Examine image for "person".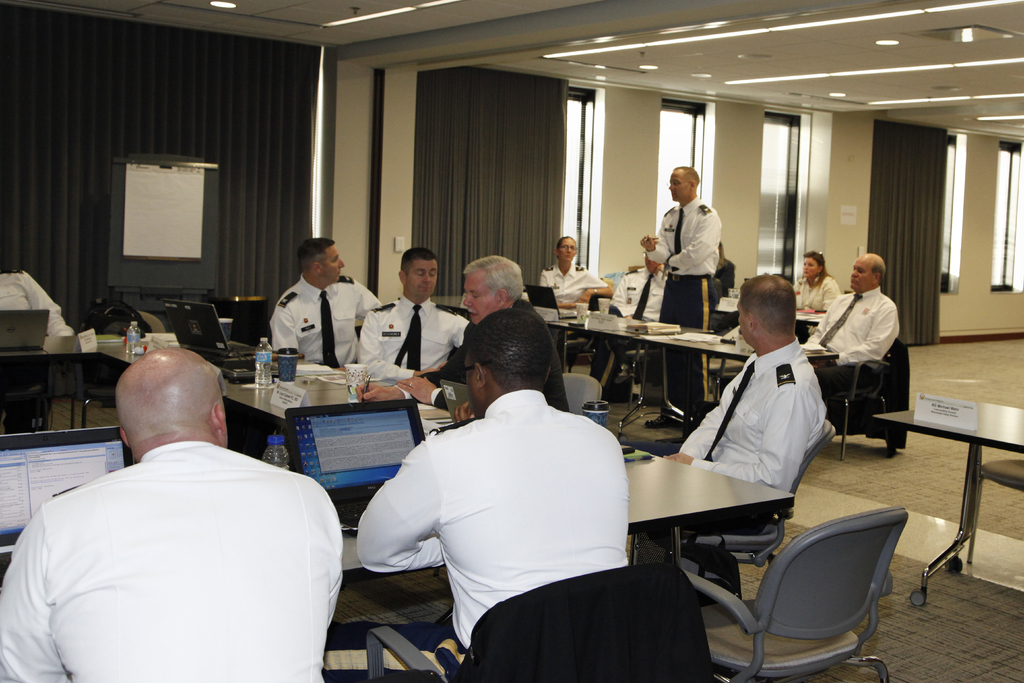
Examination result: 812 254 903 439.
